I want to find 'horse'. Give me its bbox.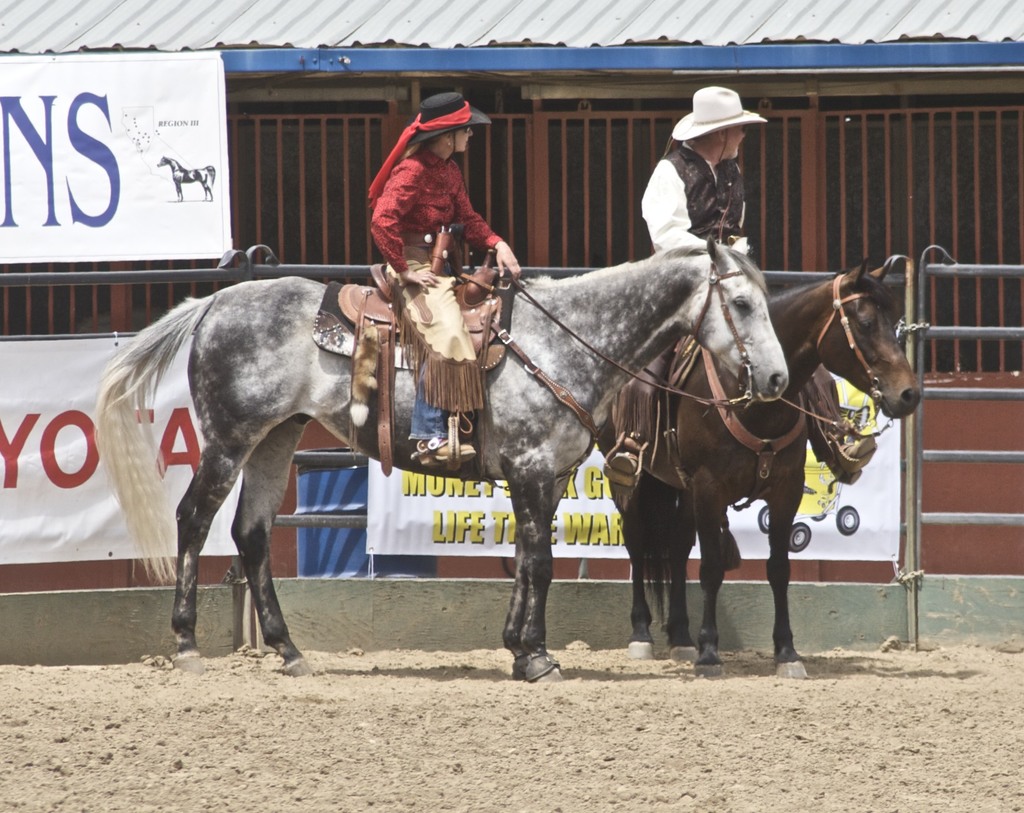
{"left": 89, "top": 233, "right": 792, "bottom": 684}.
